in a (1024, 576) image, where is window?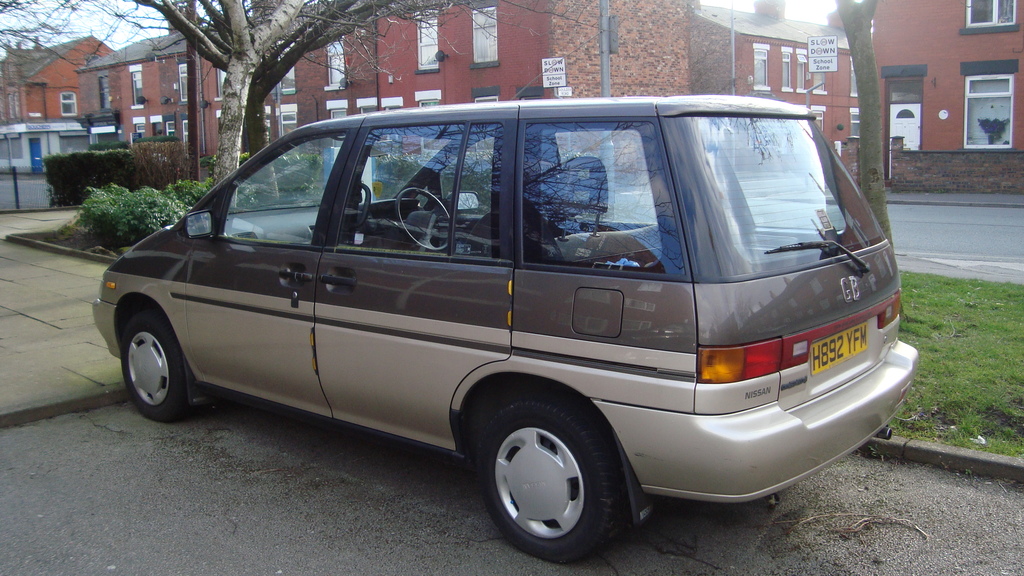
l=808, t=72, r=826, b=98.
